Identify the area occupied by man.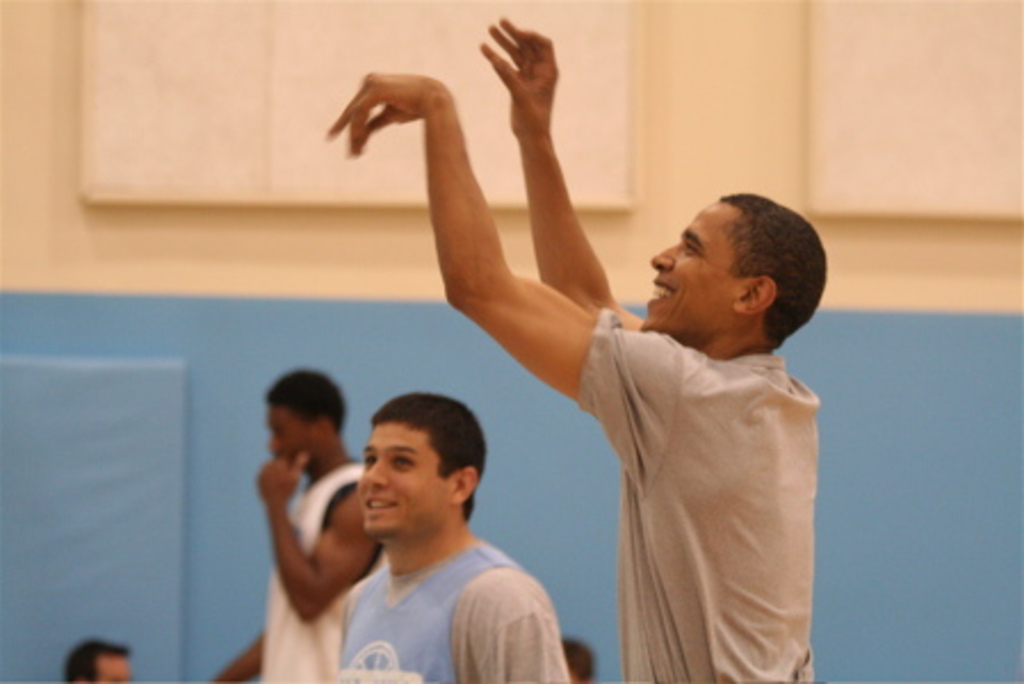
Area: x1=62, y1=638, x2=130, y2=682.
